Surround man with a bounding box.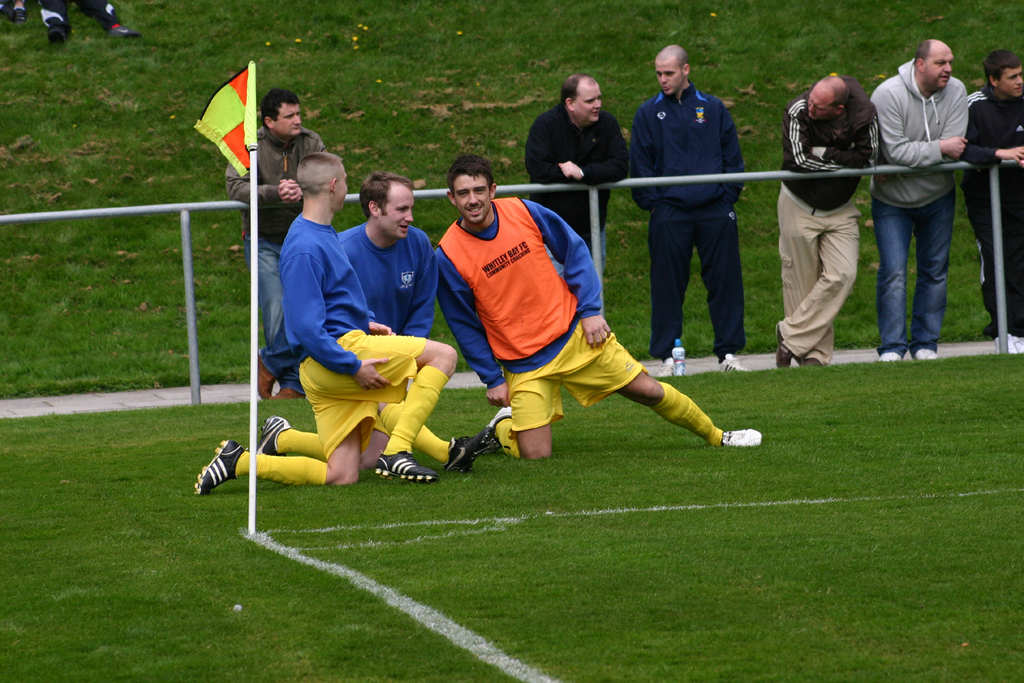
detection(966, 63, 1023, 351).
